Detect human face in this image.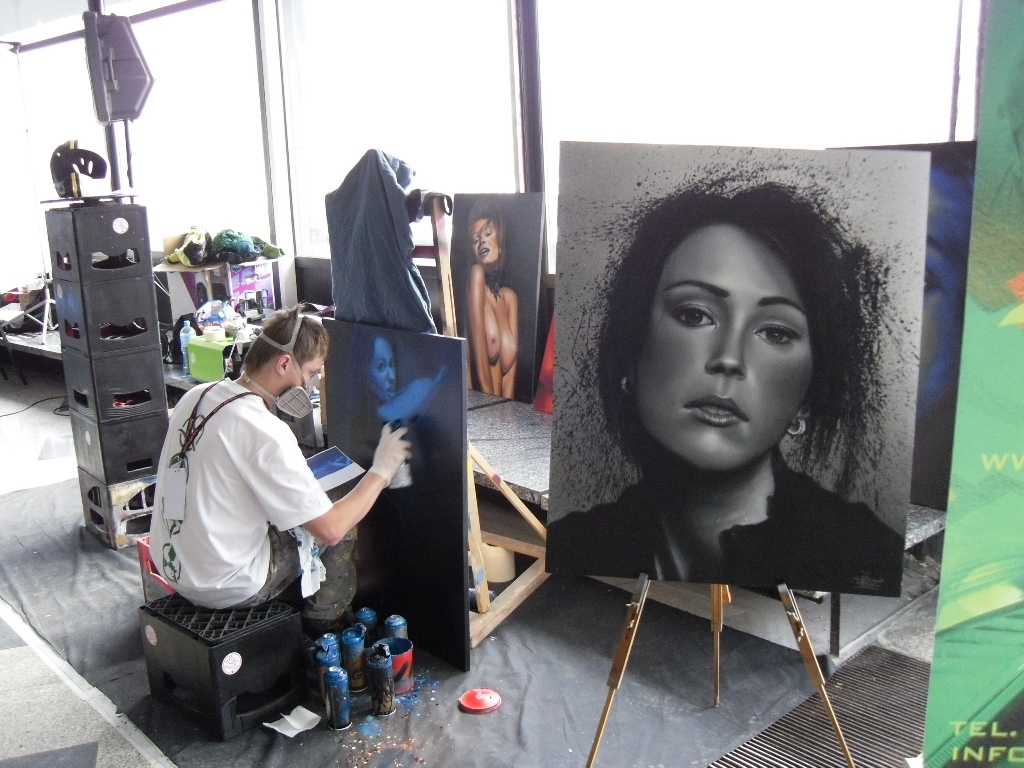
Detection: (469,225,502,269).
